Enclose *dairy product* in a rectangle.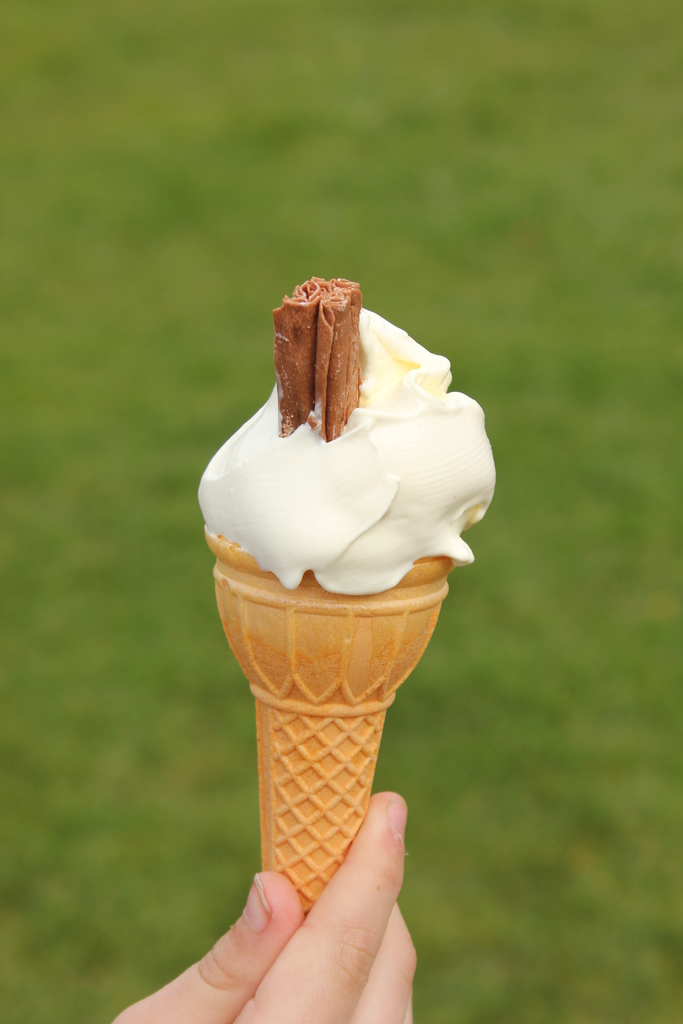
(left=194, top=307, right=496, bottom=596).
